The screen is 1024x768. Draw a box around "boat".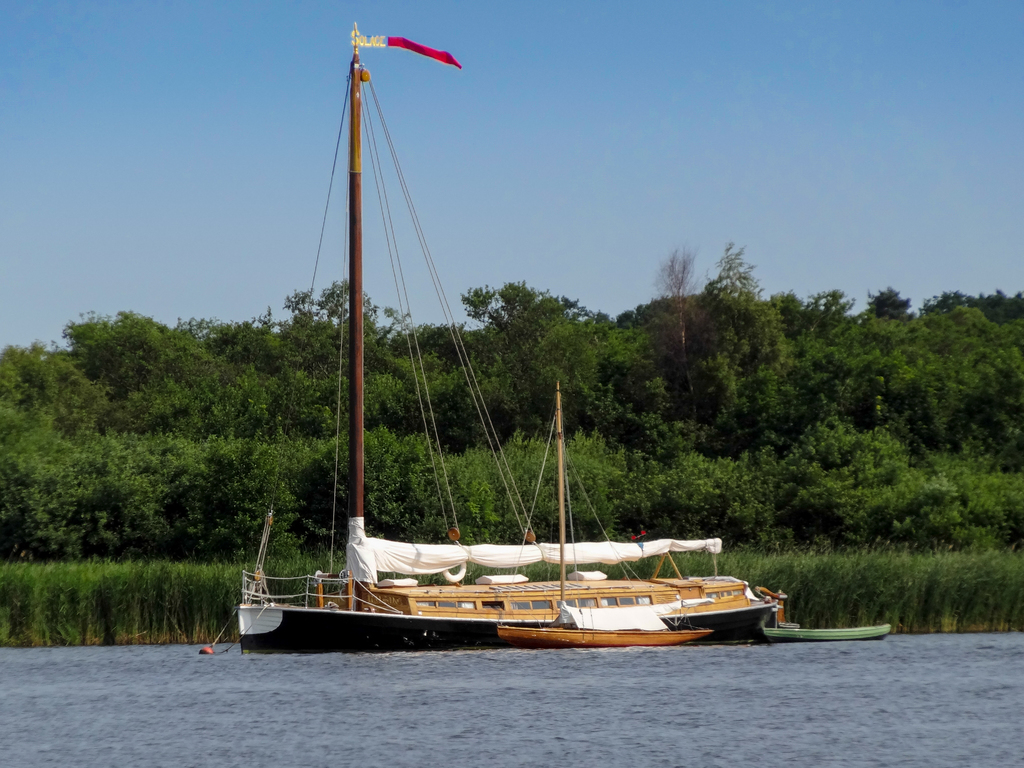
223,83,774,687.
